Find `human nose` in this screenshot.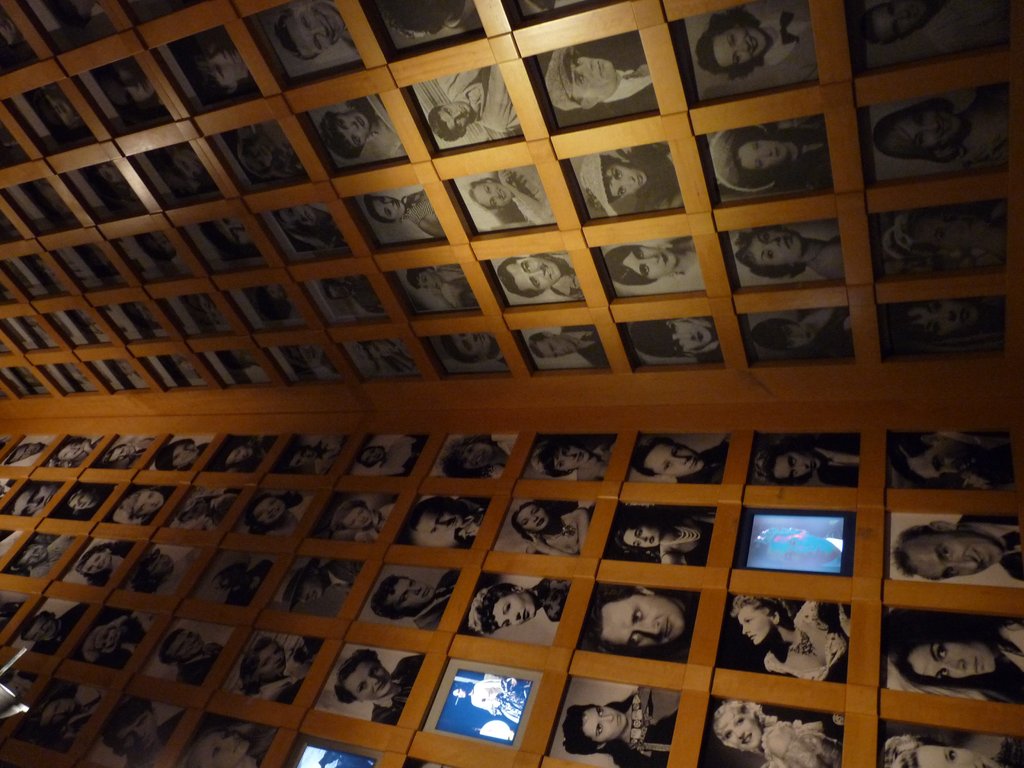
The bounding box for `human nose` is Rect(120, 452, 124, 456).
